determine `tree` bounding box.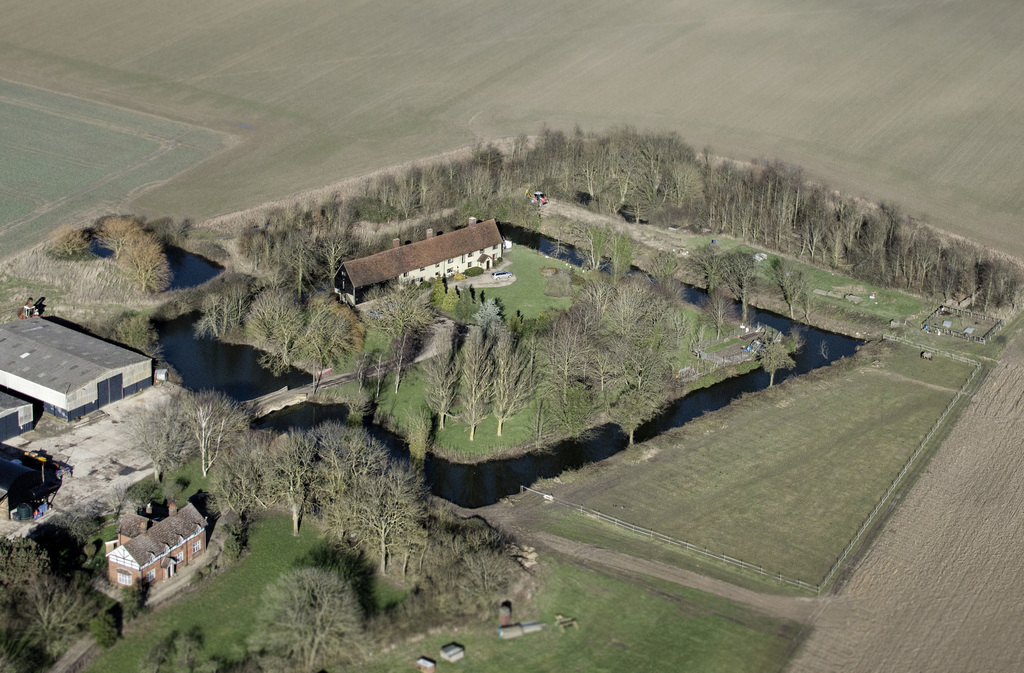
Determined: <region>756, 340, 796, 385</region>.
